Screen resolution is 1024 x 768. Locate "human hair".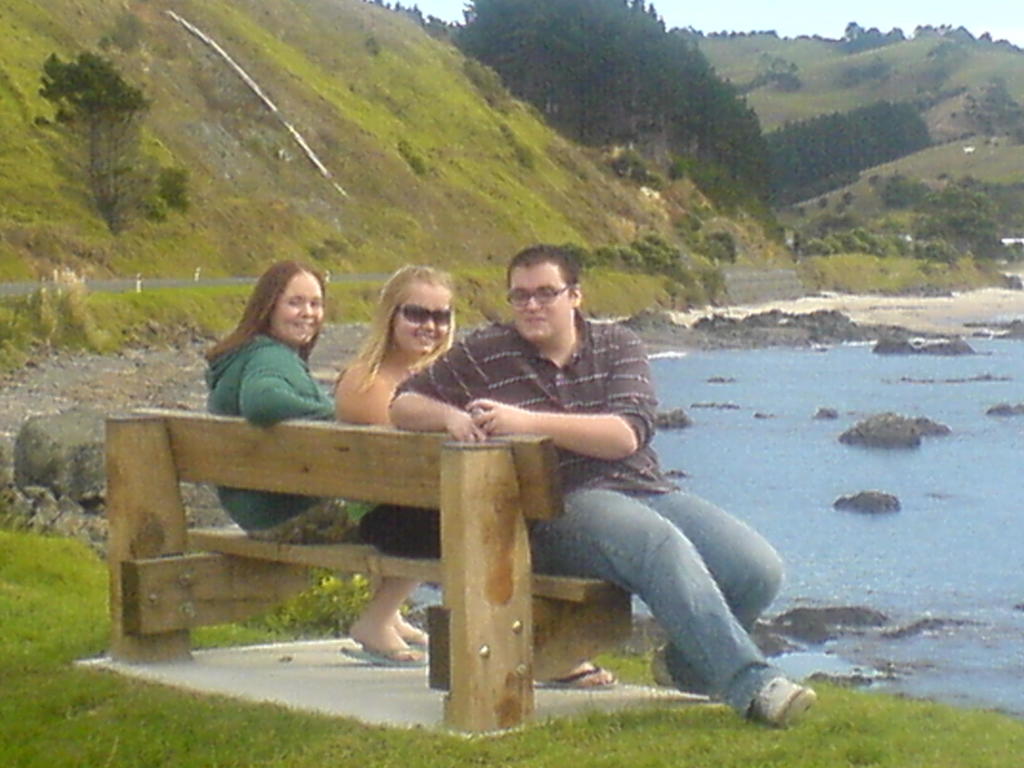
<box>504,246,578,294</box>.
